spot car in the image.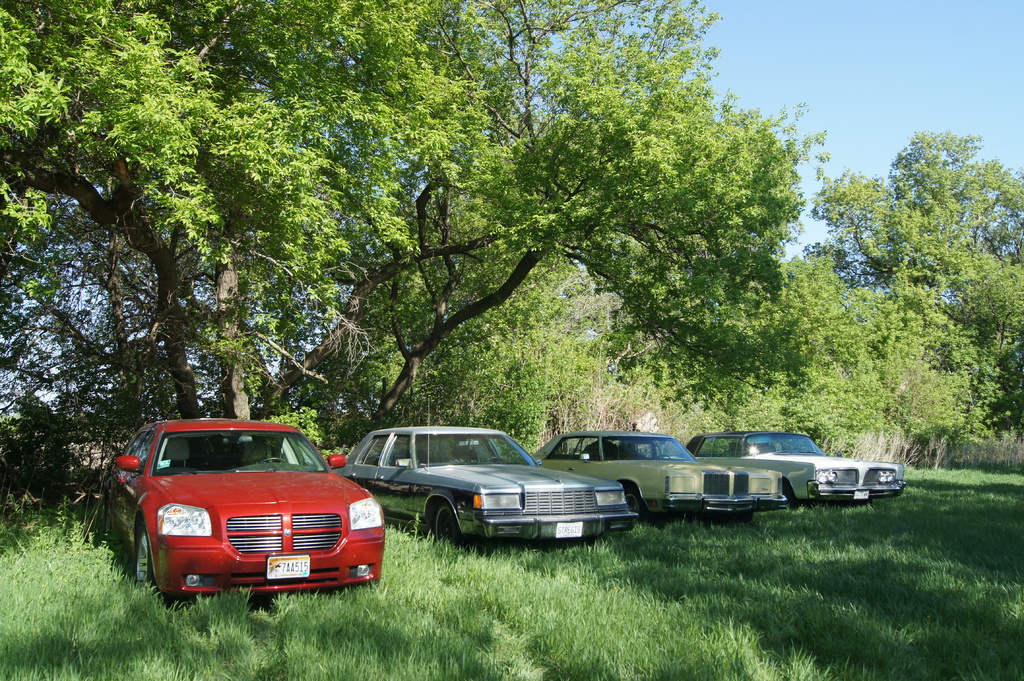
car found at 333/397/646/550.
